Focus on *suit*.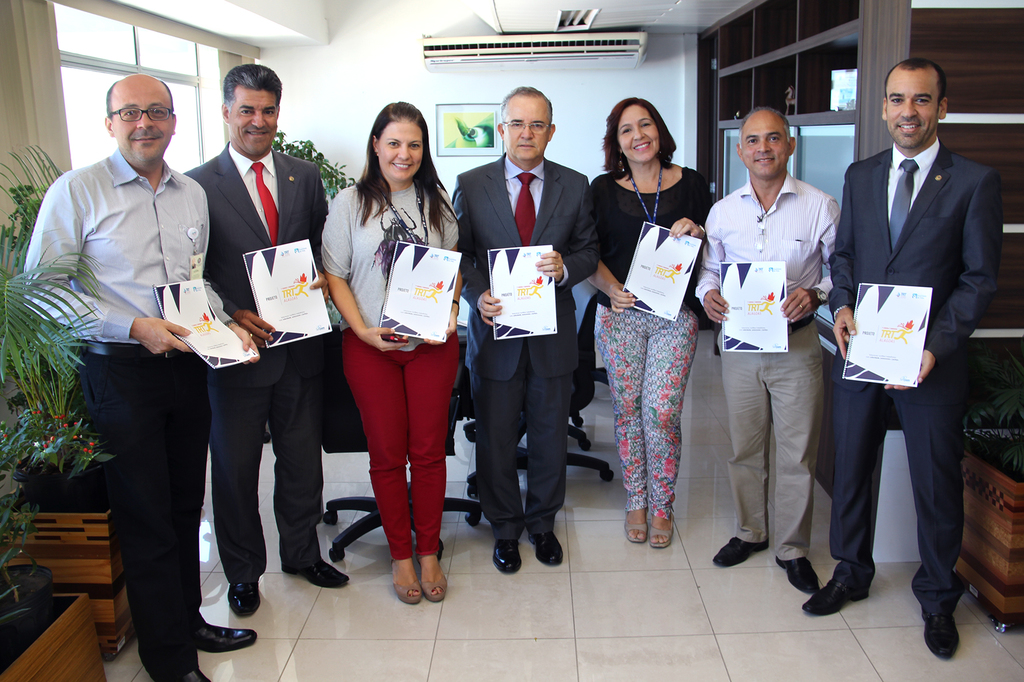
Focused at left=440, top=154, right=602, bottom=537.
